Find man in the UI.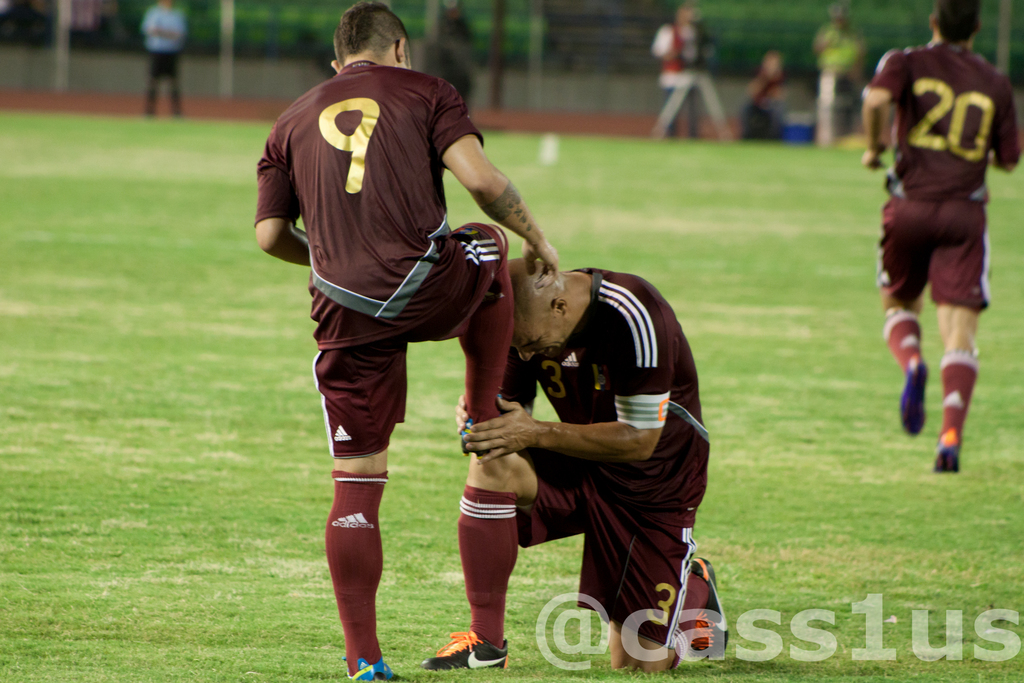
UI element at BBox(419, 257, 729, 677).
